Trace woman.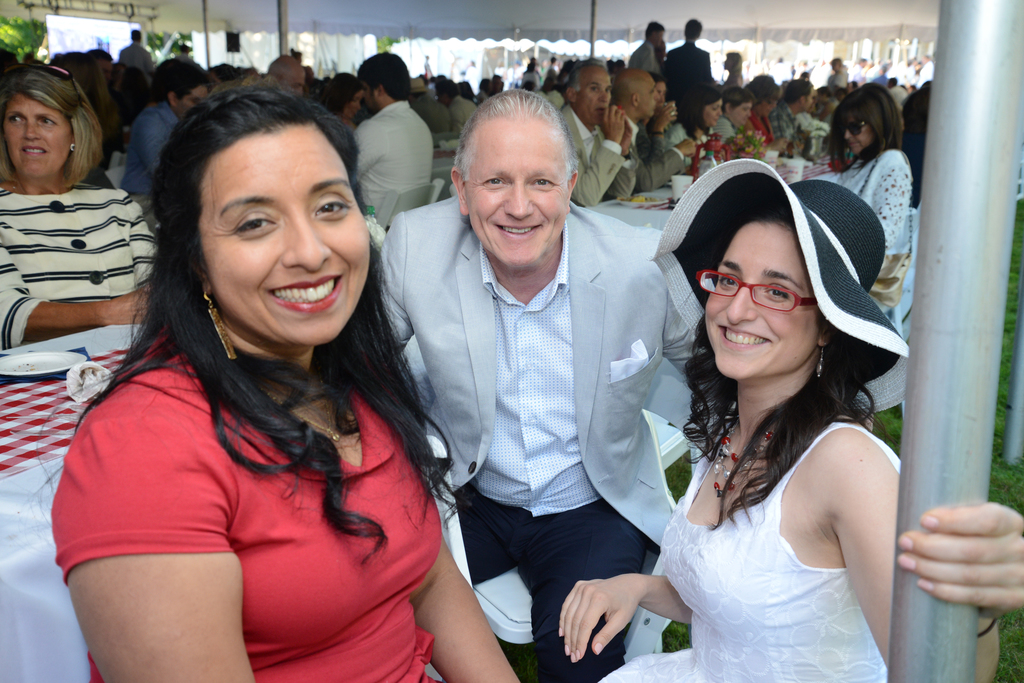
Traced to 662, 75, 722, 170.
